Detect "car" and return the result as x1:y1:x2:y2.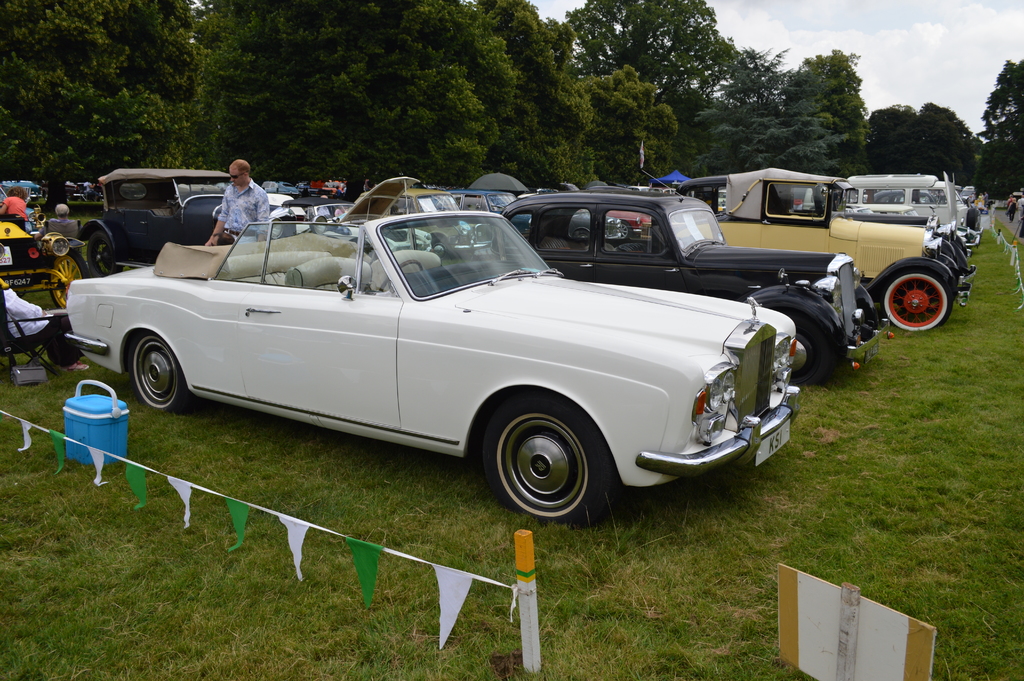
489:200:883:377.
